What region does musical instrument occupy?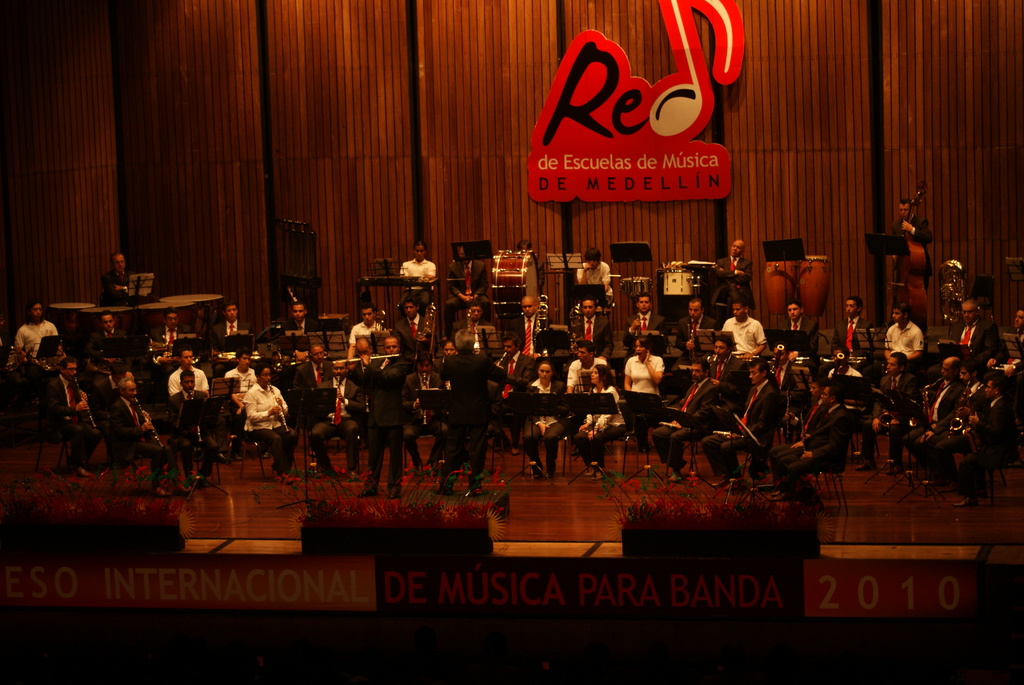
(left=415, top=299, right=437, bottom=345).
